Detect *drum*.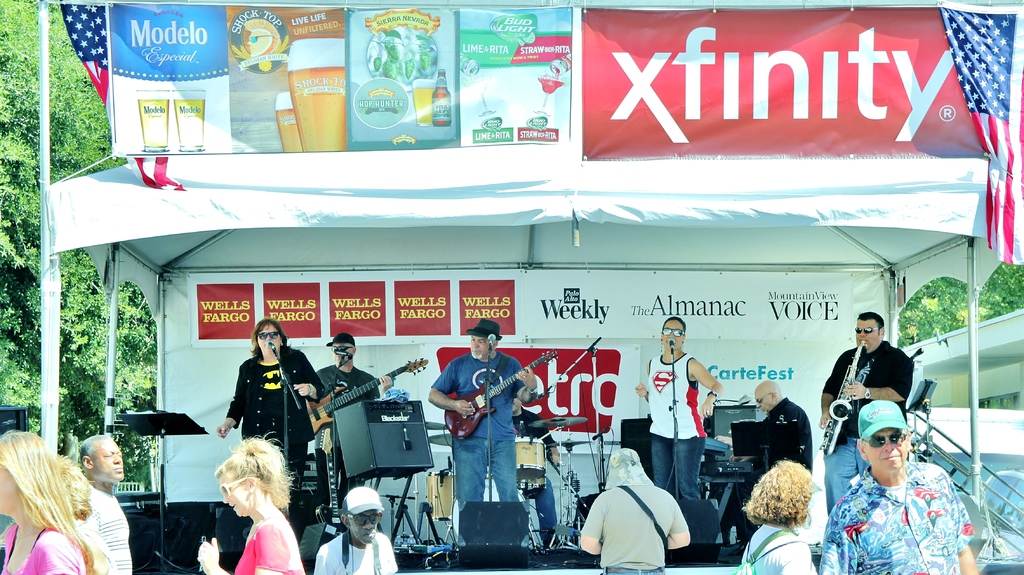
Detected at rect(428, 469, 451, 523).
